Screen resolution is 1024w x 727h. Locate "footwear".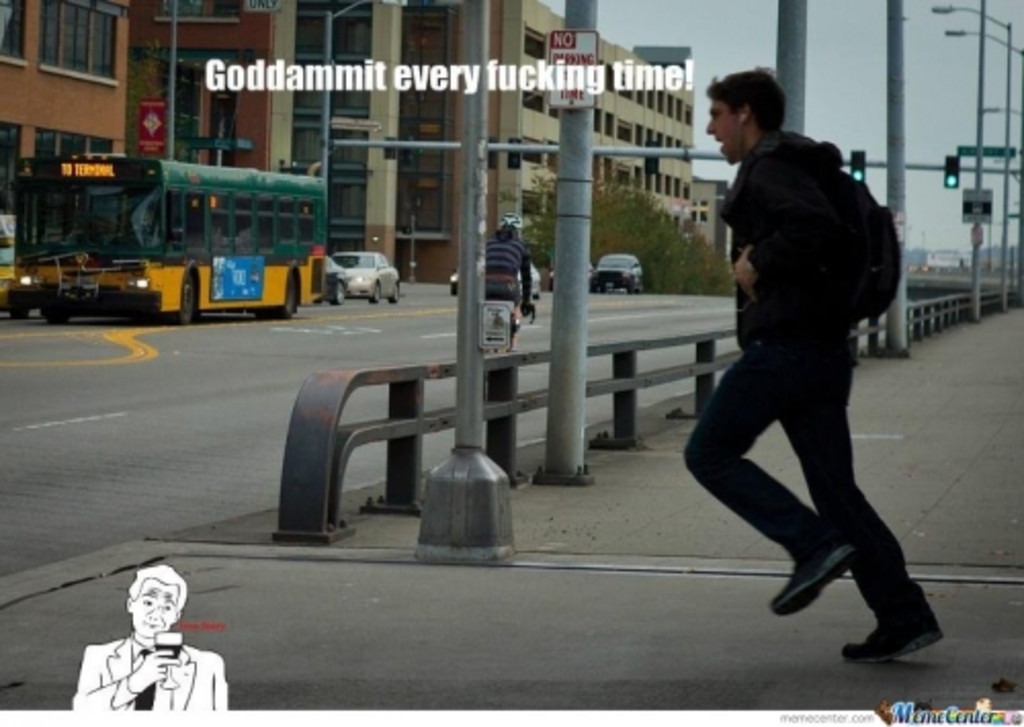
506:346:516:350.
